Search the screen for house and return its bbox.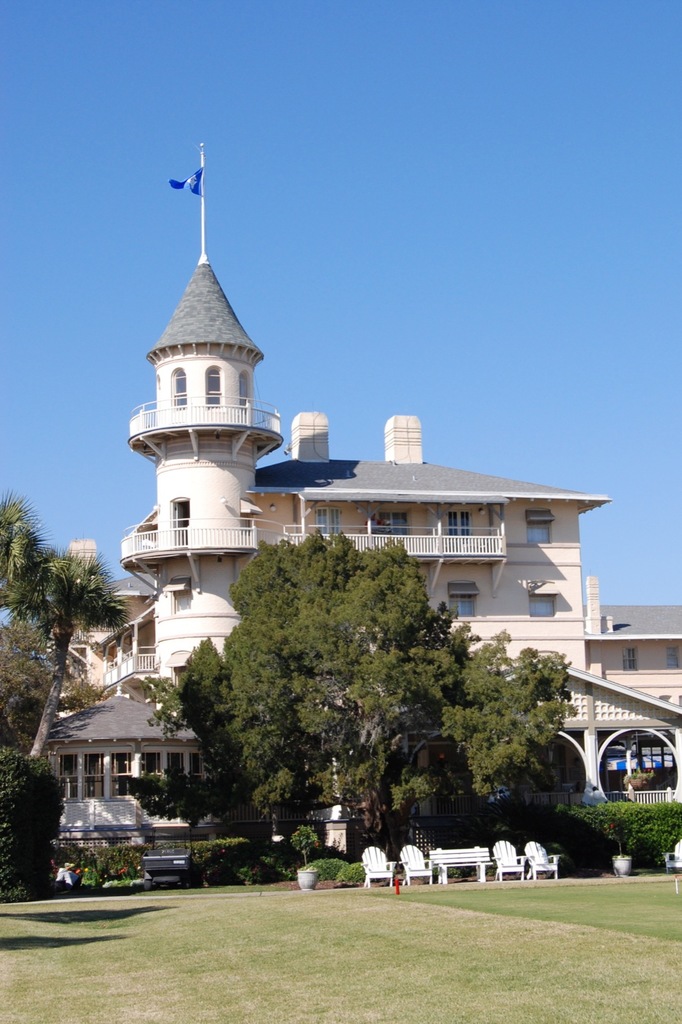
Found: {"left": 65, "top": 545, "right": 681, "bottom": 787}.
